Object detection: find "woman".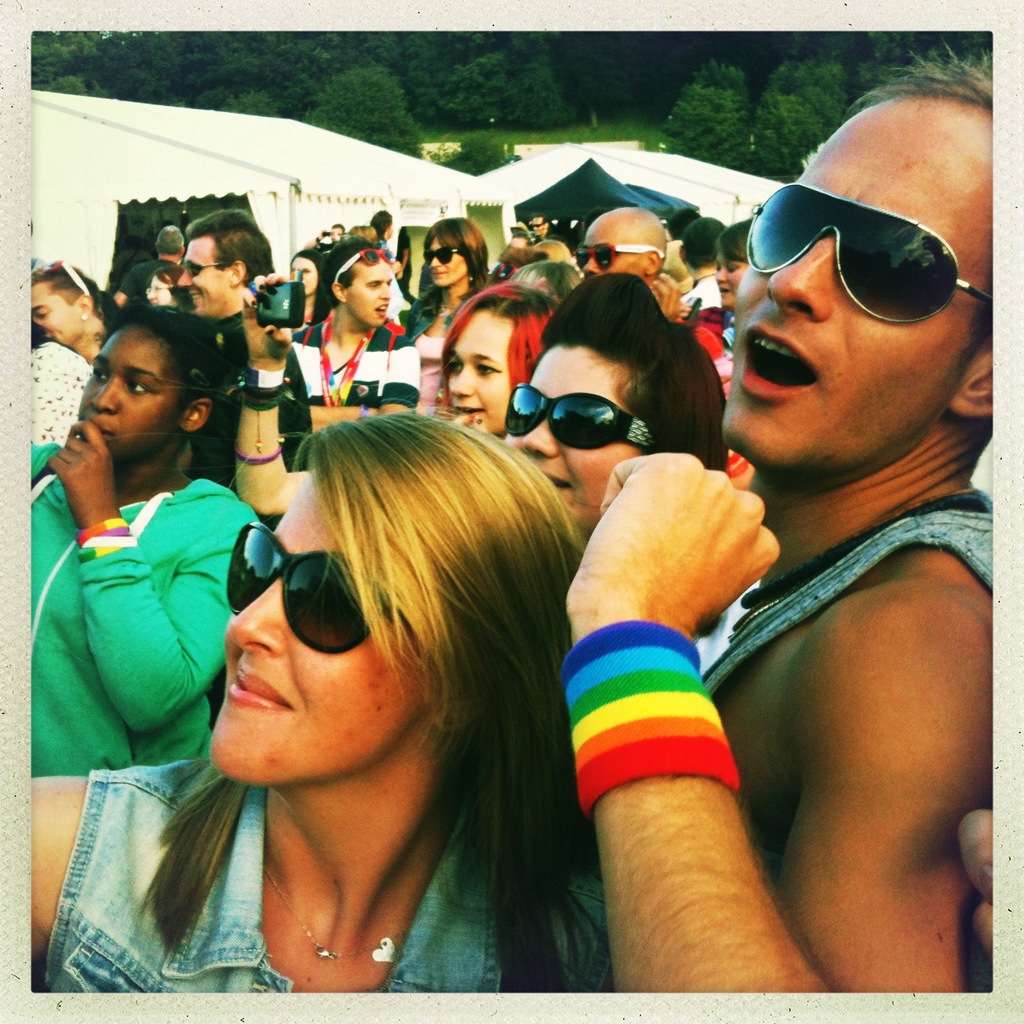
x1=144 y1=269 x2=176 y2=313.
